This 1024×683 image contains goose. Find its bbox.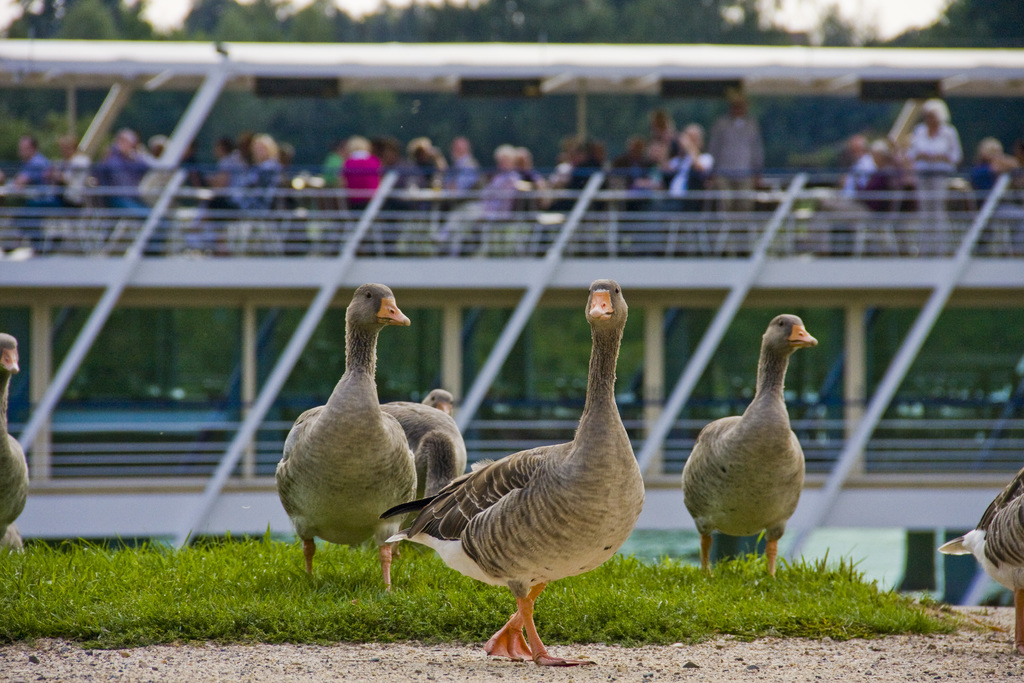
select_region(685, 312, 817, 584).
